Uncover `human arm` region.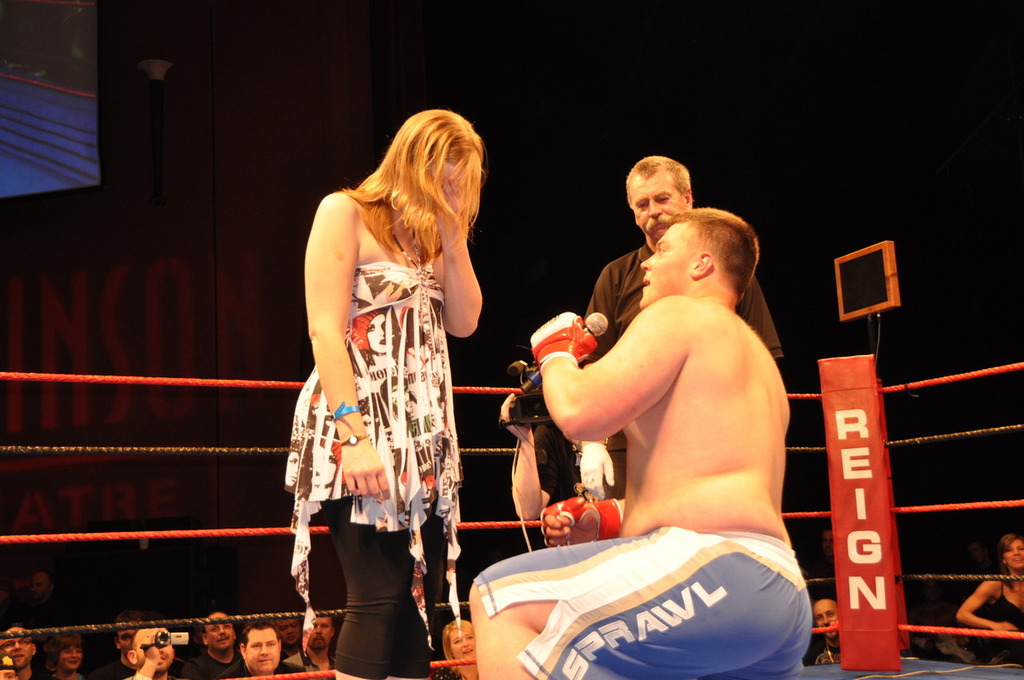
Uncovered: BBox(960, 574, 1017, 630).
